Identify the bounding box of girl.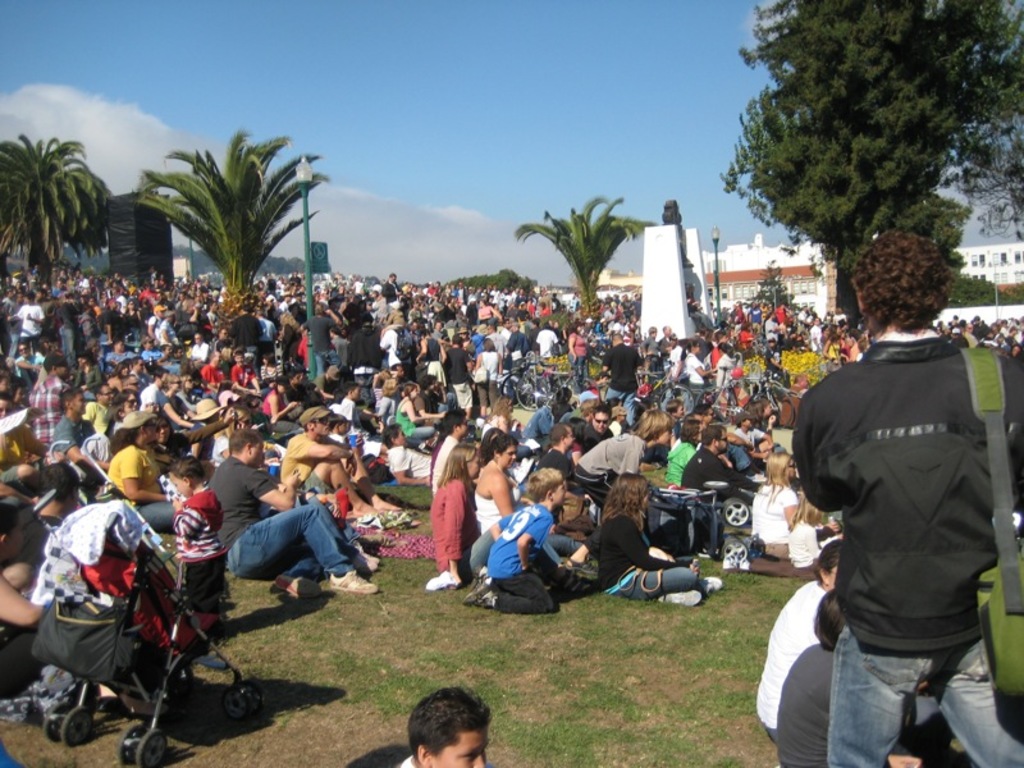
region(425, 442, 483, 593).
